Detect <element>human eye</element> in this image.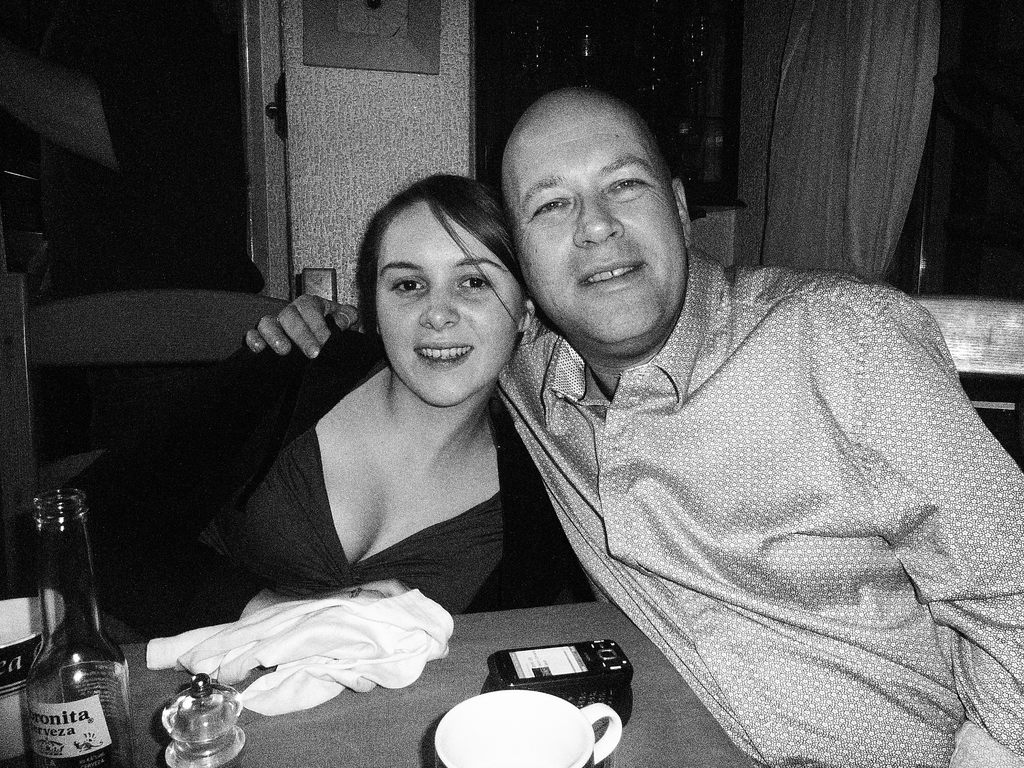
Detection: l=454, t=272, r=495, b=293.
